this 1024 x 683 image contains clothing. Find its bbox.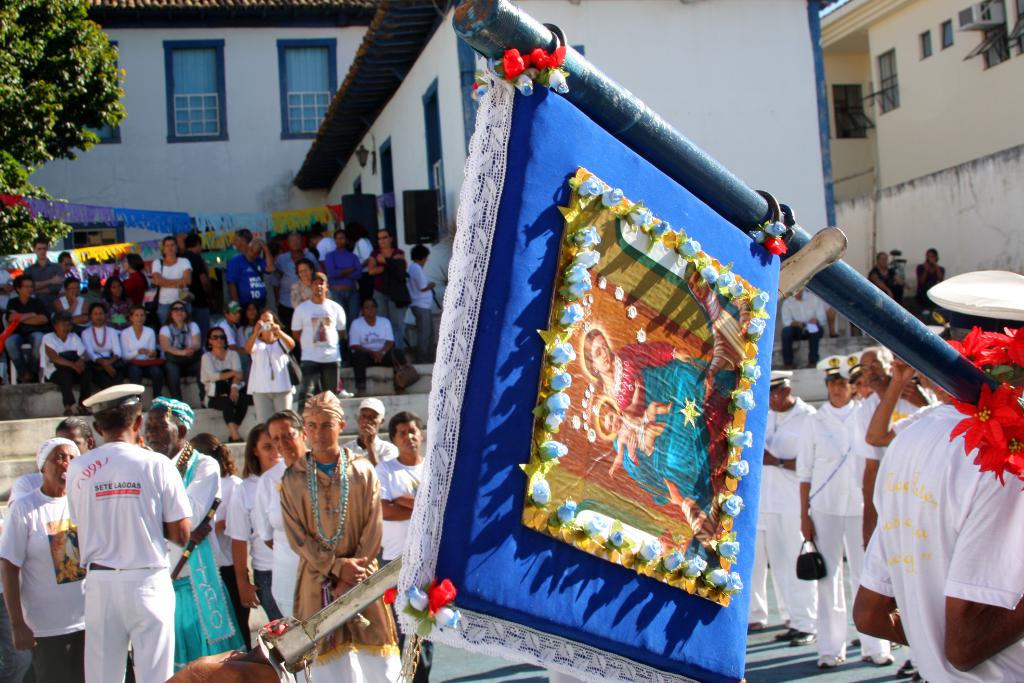
left=854, top=395, right=1023, bottom=682.
